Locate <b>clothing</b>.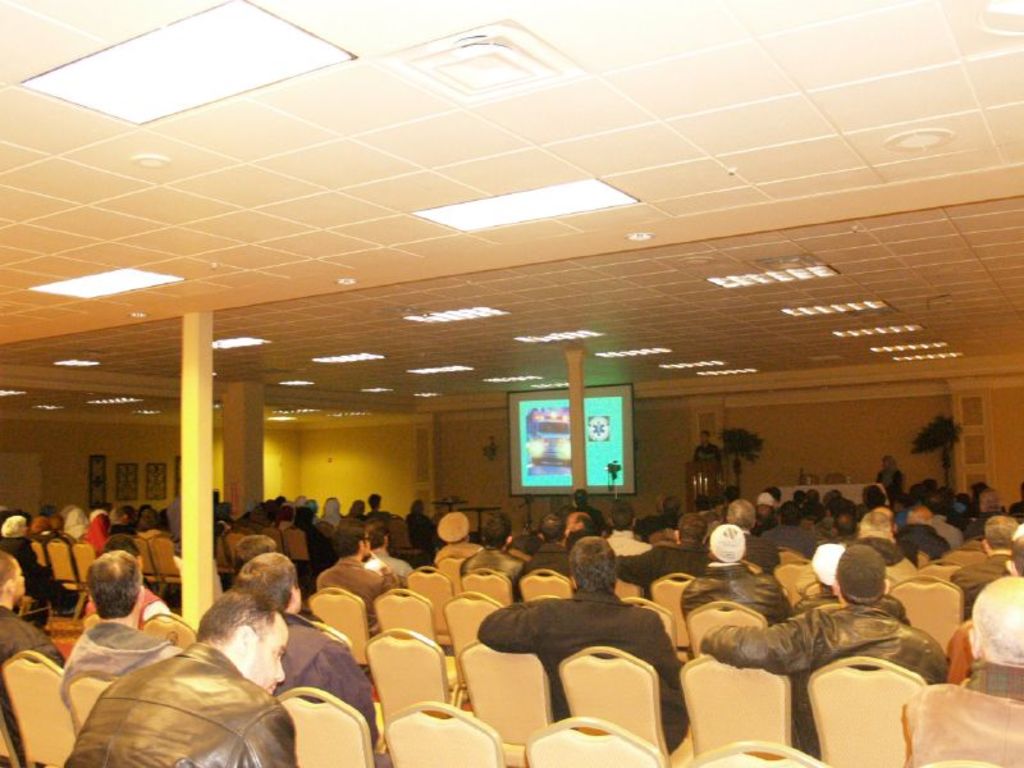
Bounding box: 0 609 65 672.
